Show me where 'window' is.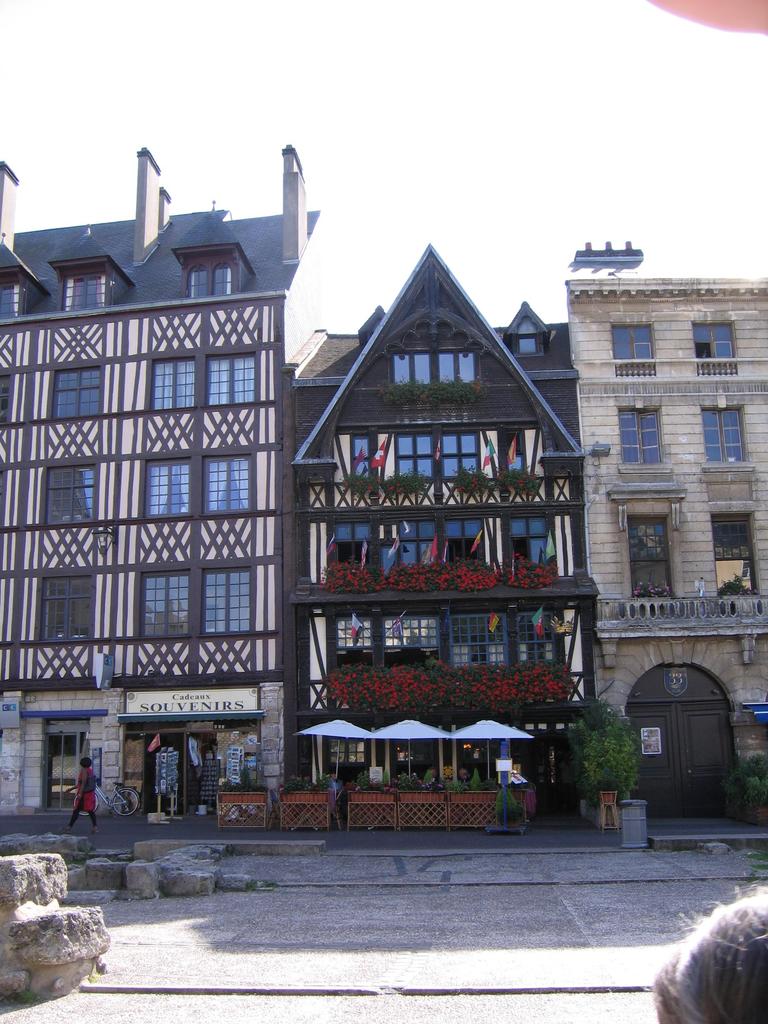
'window' is at left=44, top=569, right=98, bottom=644.
